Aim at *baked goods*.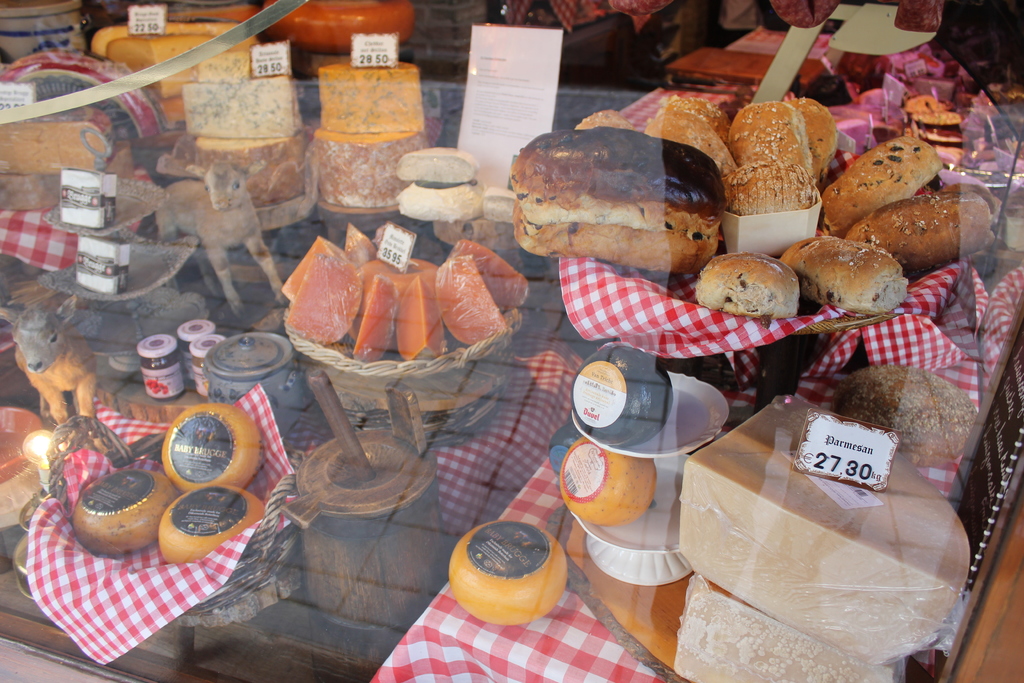
Aimed at <bbox>198, 136, 307, 211</bbox>.
